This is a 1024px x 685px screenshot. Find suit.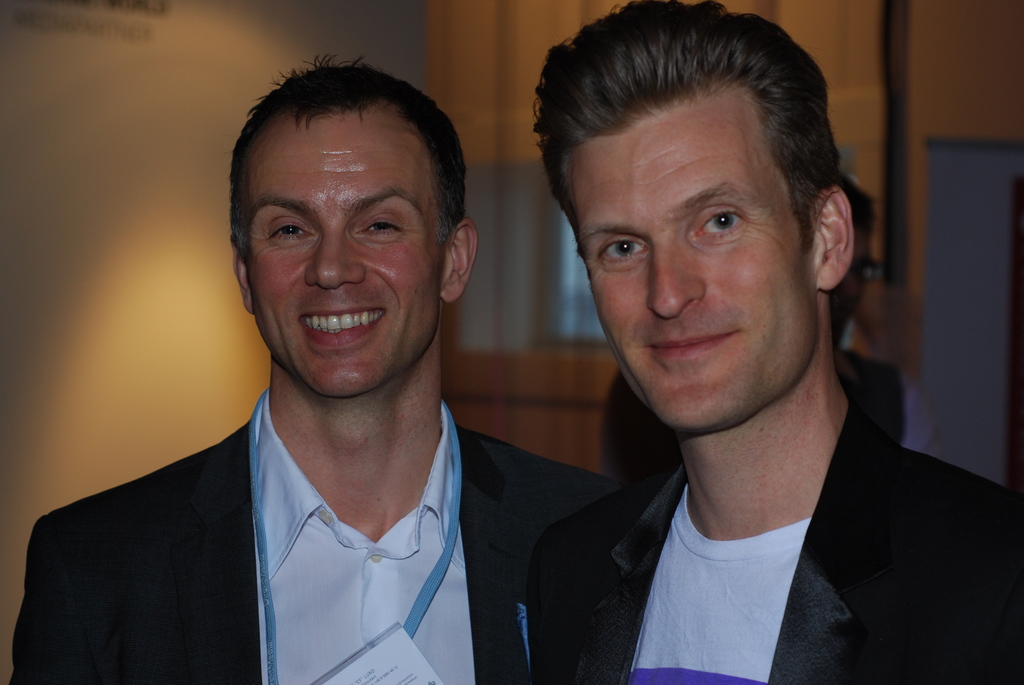
Bounding box: <region>532, 405, 1023, 684</region>.
